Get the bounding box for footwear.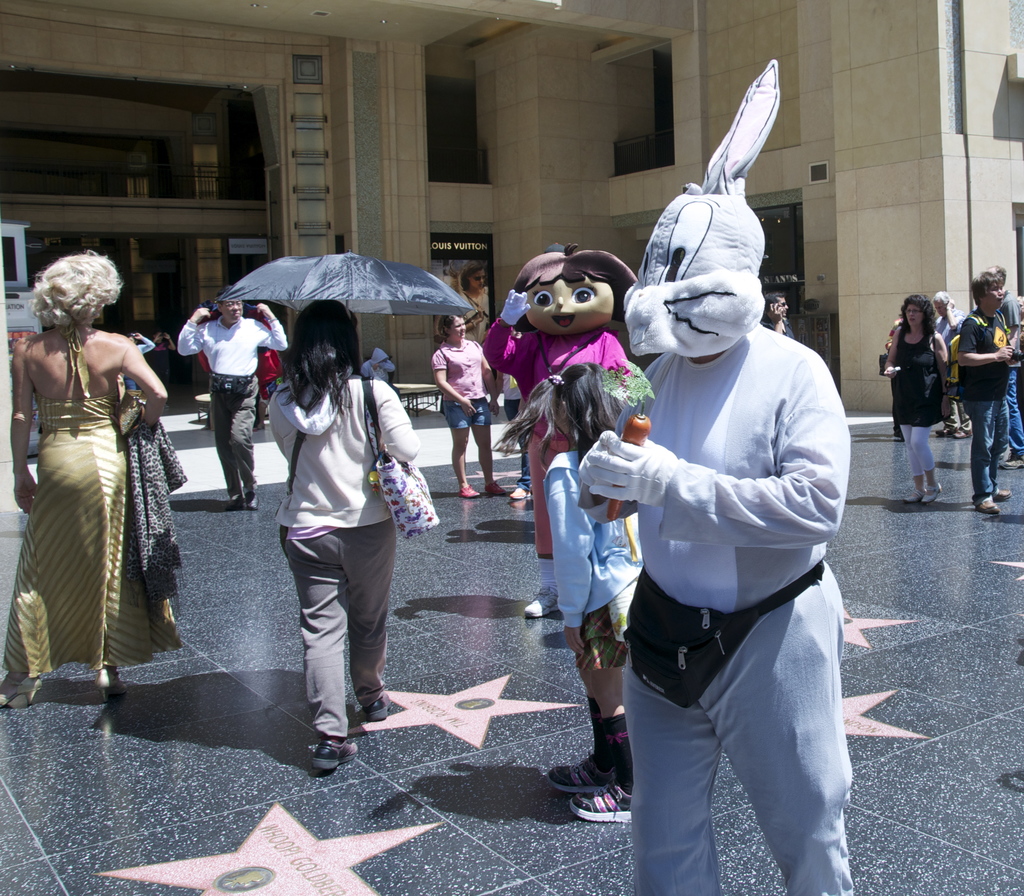
[x1=304, y1=733, x2=362, y2=775].
